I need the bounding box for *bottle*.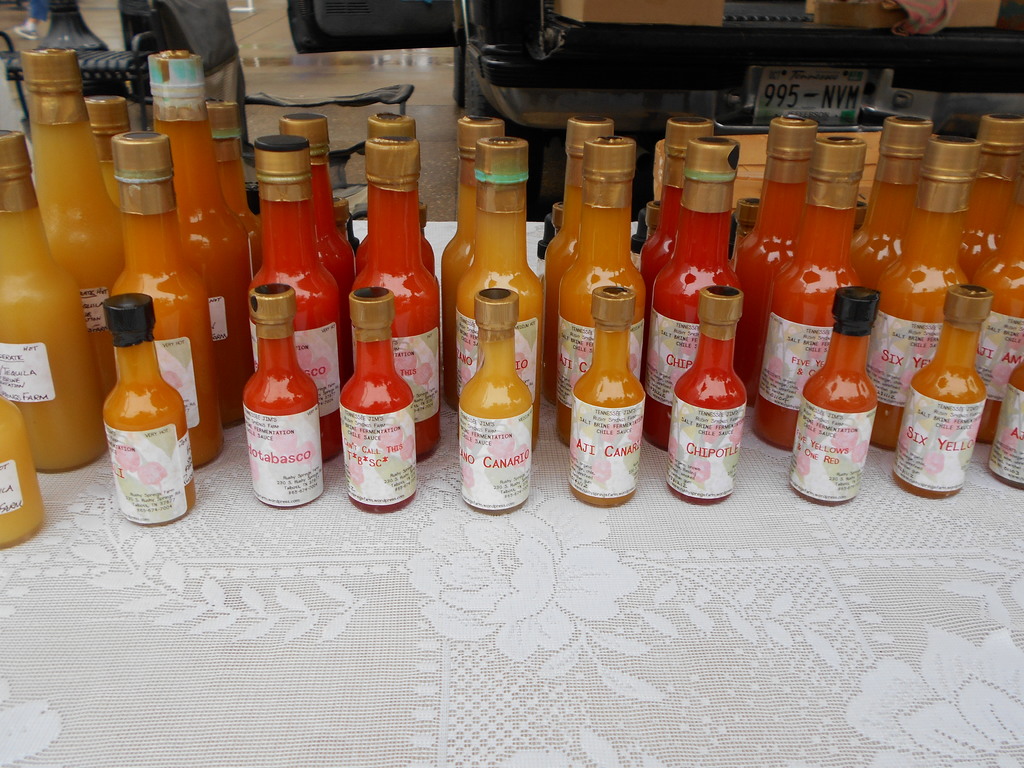
Here it is: <box>453,134,544,446</box>.
